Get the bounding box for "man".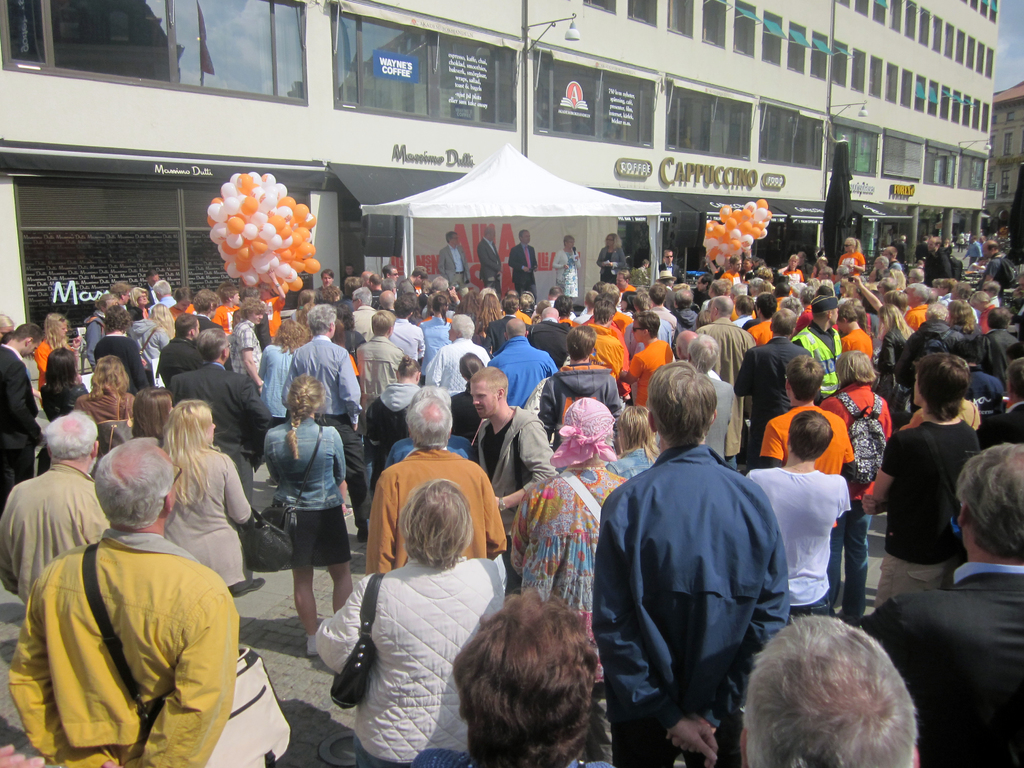
bbox(433, 276, 462, 300).
